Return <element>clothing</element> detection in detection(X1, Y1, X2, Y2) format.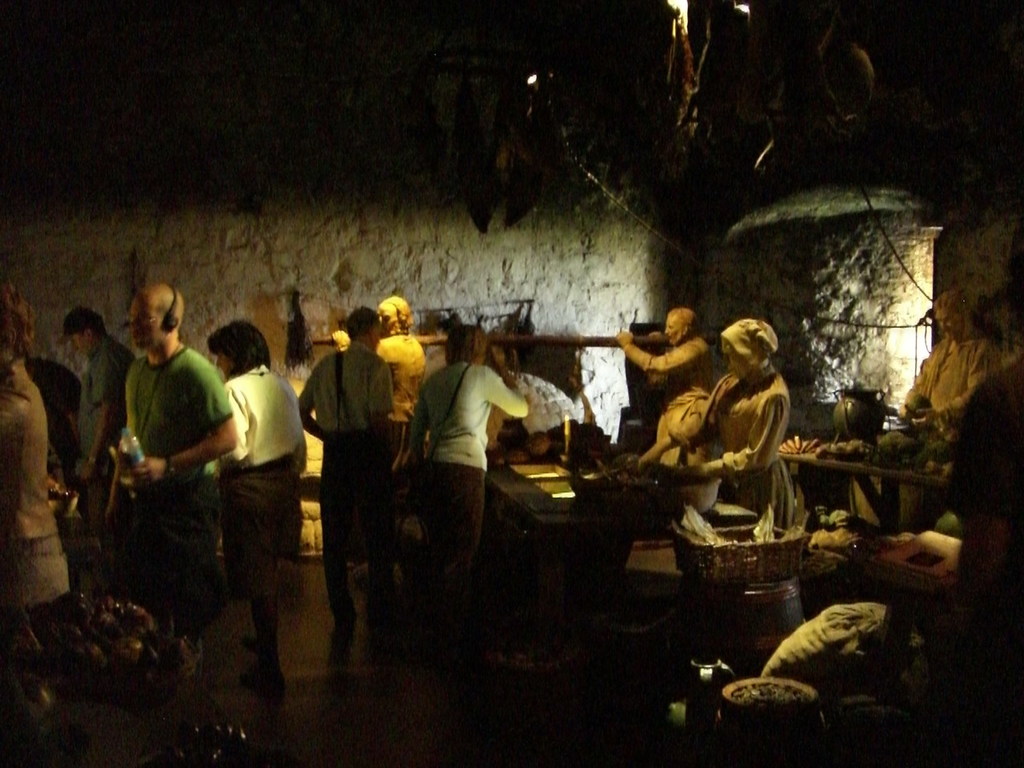
detection(0, 354, 69, 633).
